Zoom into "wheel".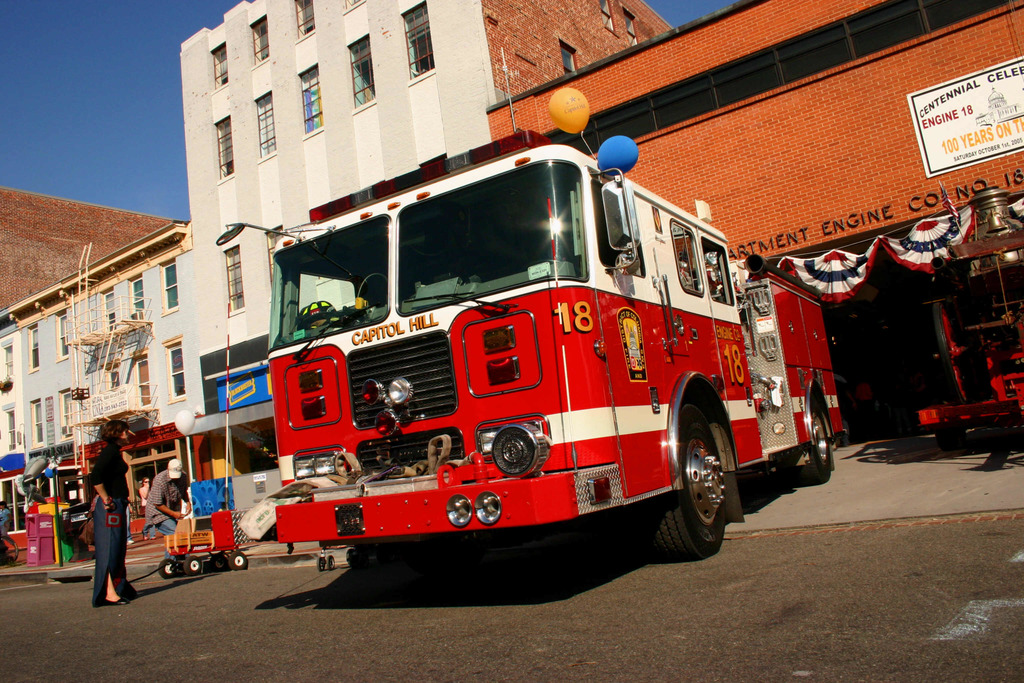
Zoom target: {"x1": 208, "y1": 553, "x2": 229, "y2": 573}.
